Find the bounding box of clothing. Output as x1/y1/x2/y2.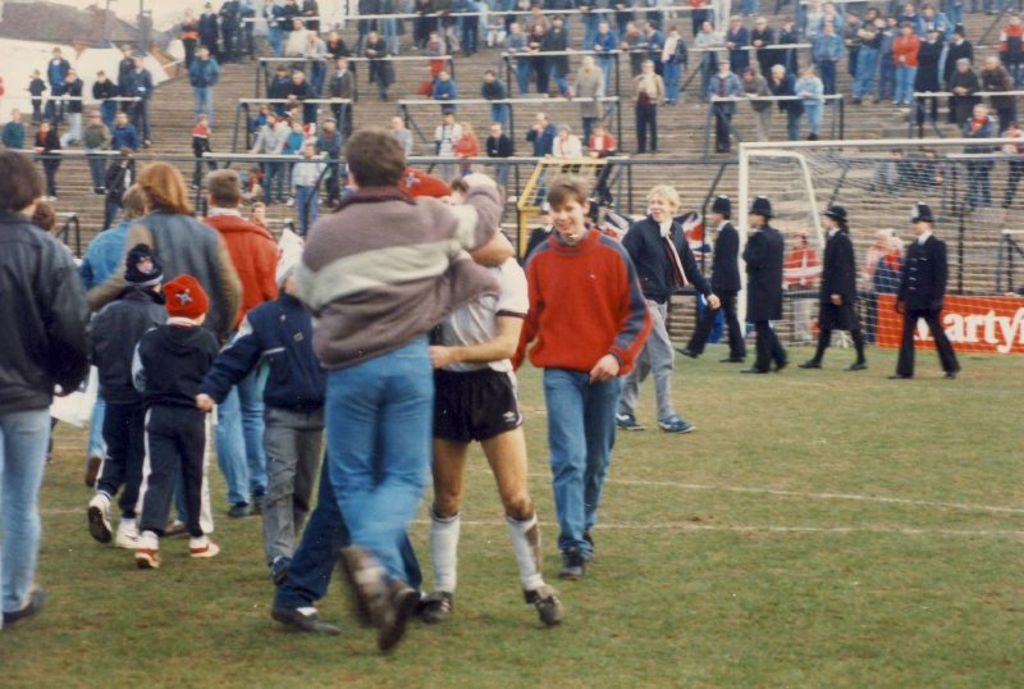
689/0/708/38.
